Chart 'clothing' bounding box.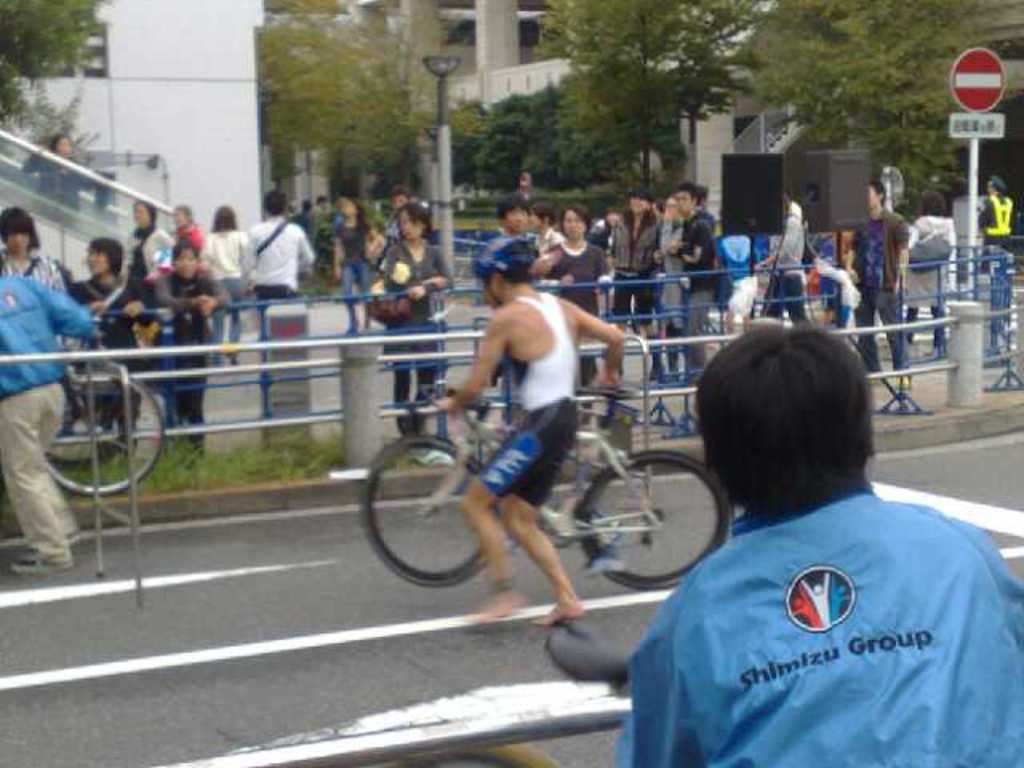
Charted: crop(605, 198, 664, 344).
